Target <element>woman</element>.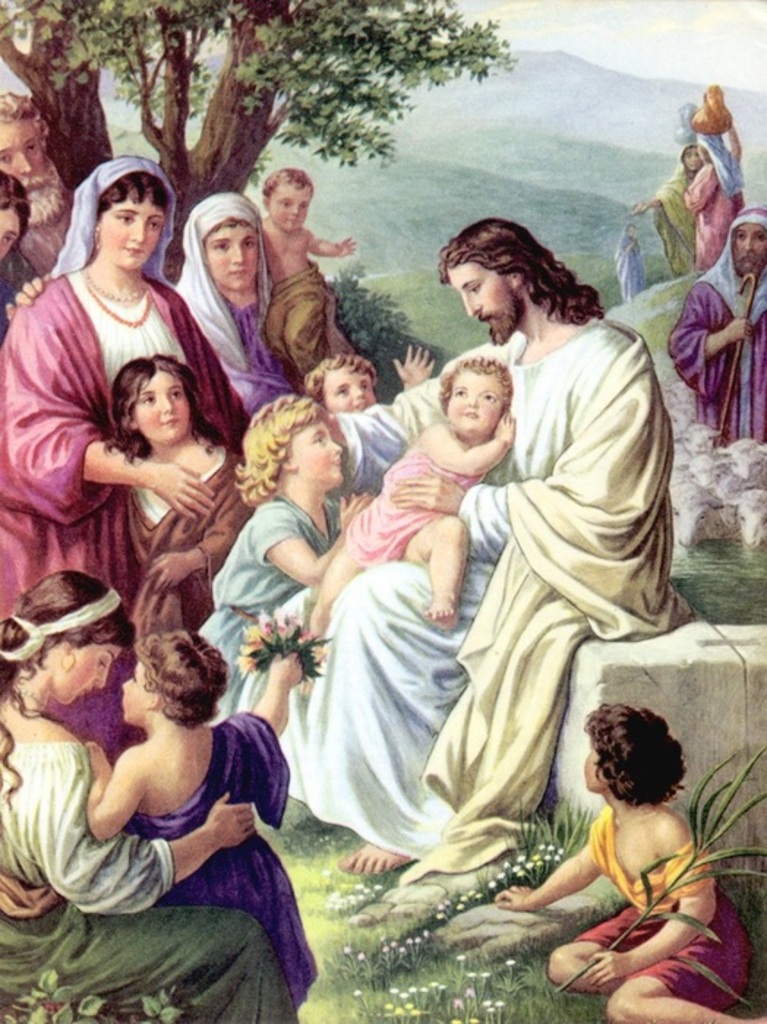
Target region: 13,162,239,578.
